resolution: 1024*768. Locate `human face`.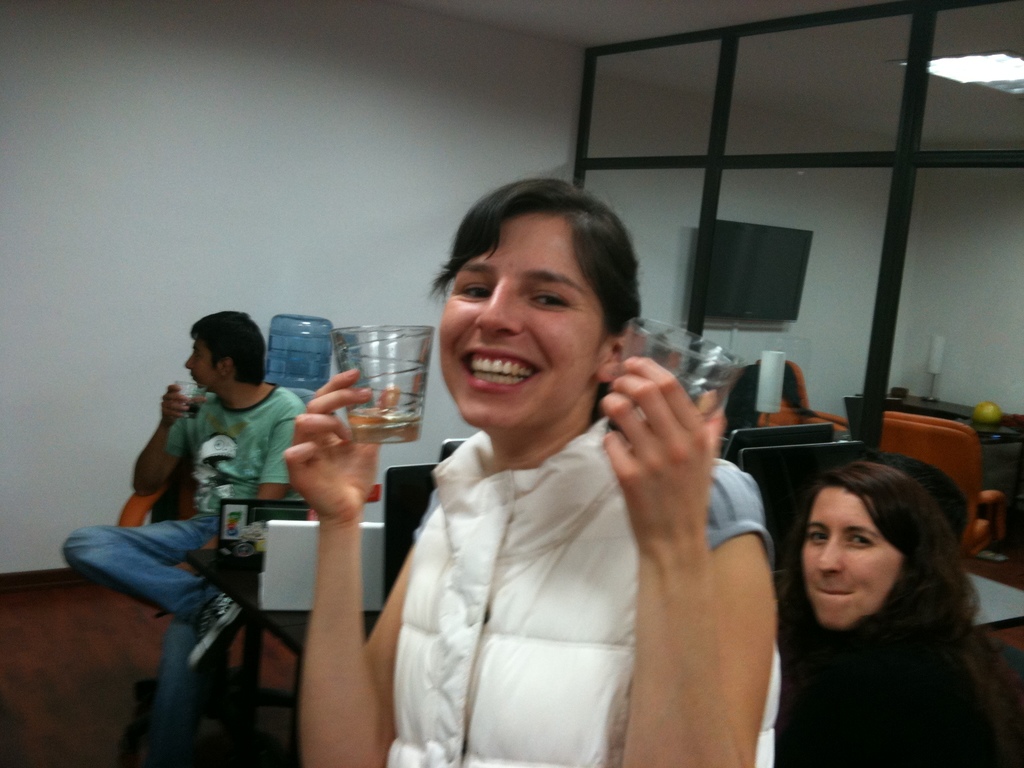
{"left": 801, "top": 492, "right": 902, "bottom": 626}.
